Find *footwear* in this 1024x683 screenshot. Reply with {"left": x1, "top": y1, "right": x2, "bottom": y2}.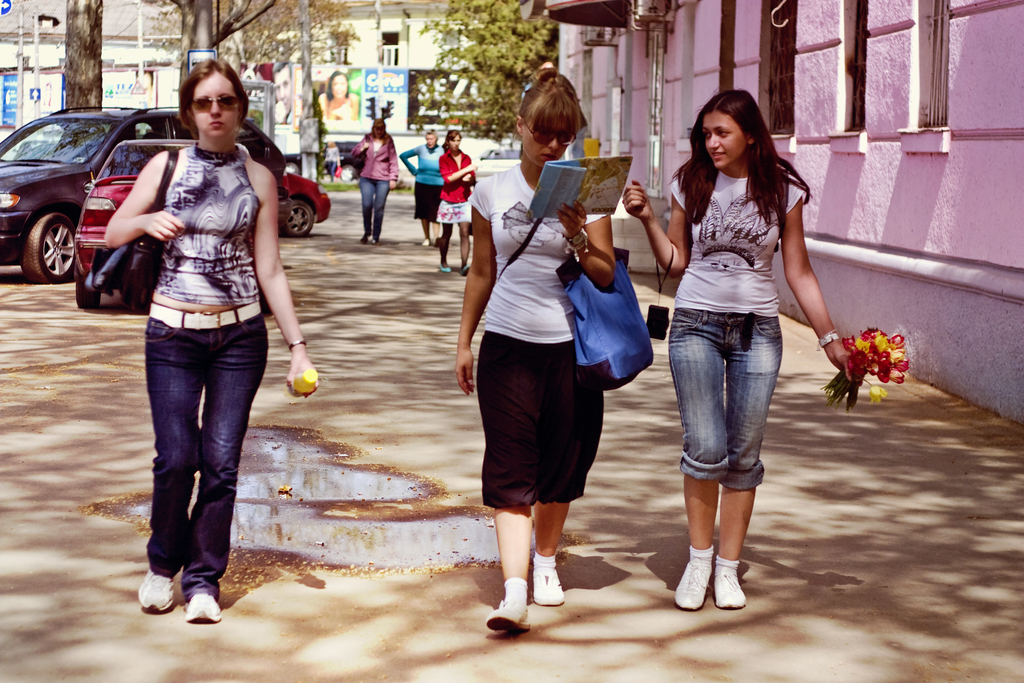
{"left": 481, "top": 578, "right": 533, "bottom": 634}.
